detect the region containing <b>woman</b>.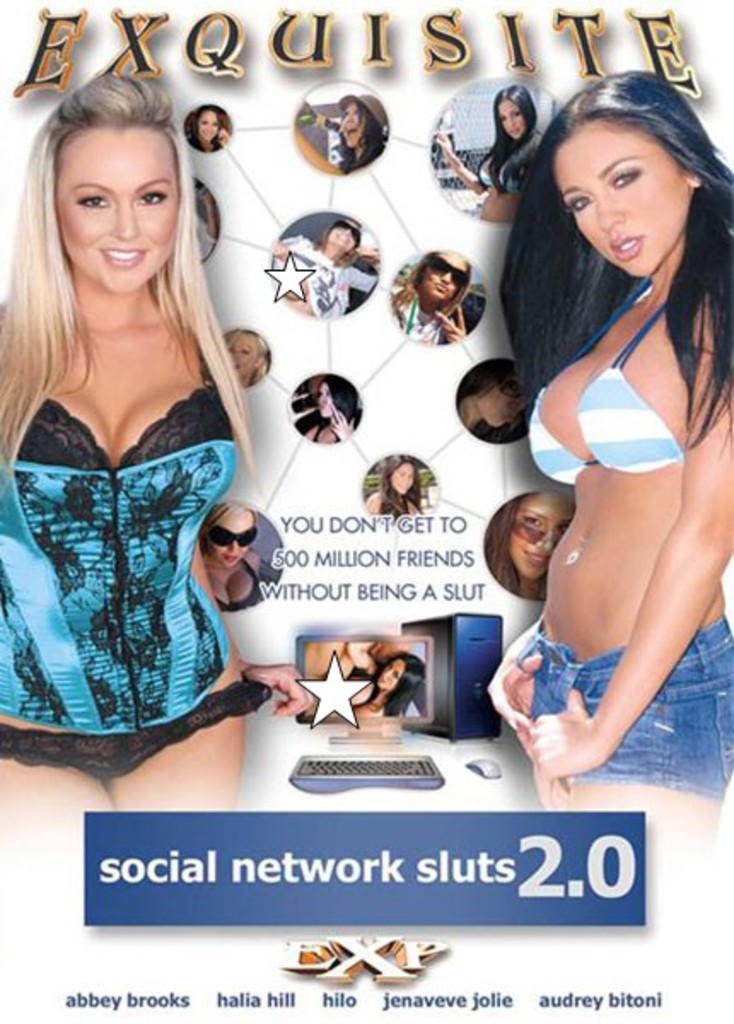
[435, 79, 550, 213].
